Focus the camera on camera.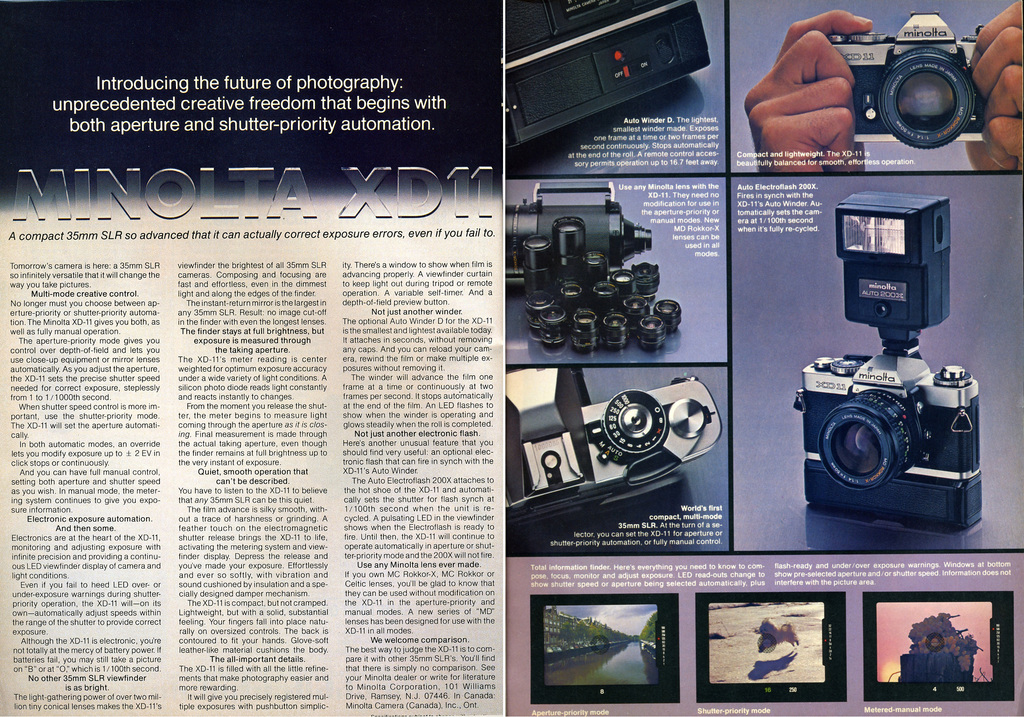
Focus region: BBox(795, 197, 982, 538).
